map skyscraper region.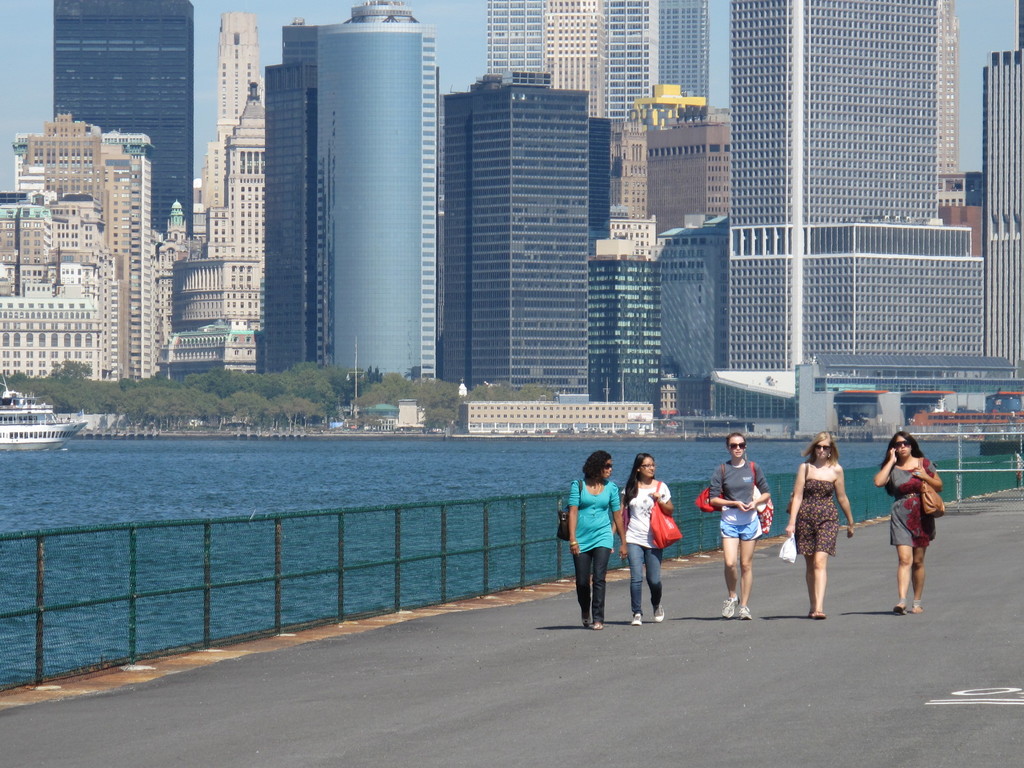
Mapped to 728,0,1023,441.
